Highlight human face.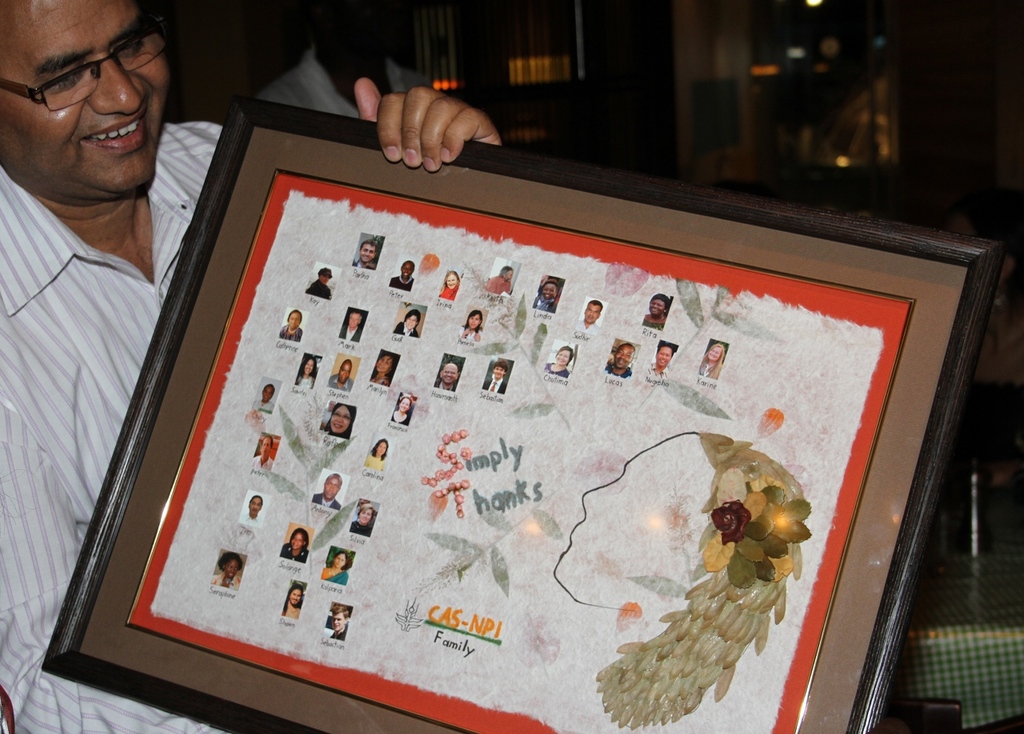
Highlighted region: (225,557,238,576).
